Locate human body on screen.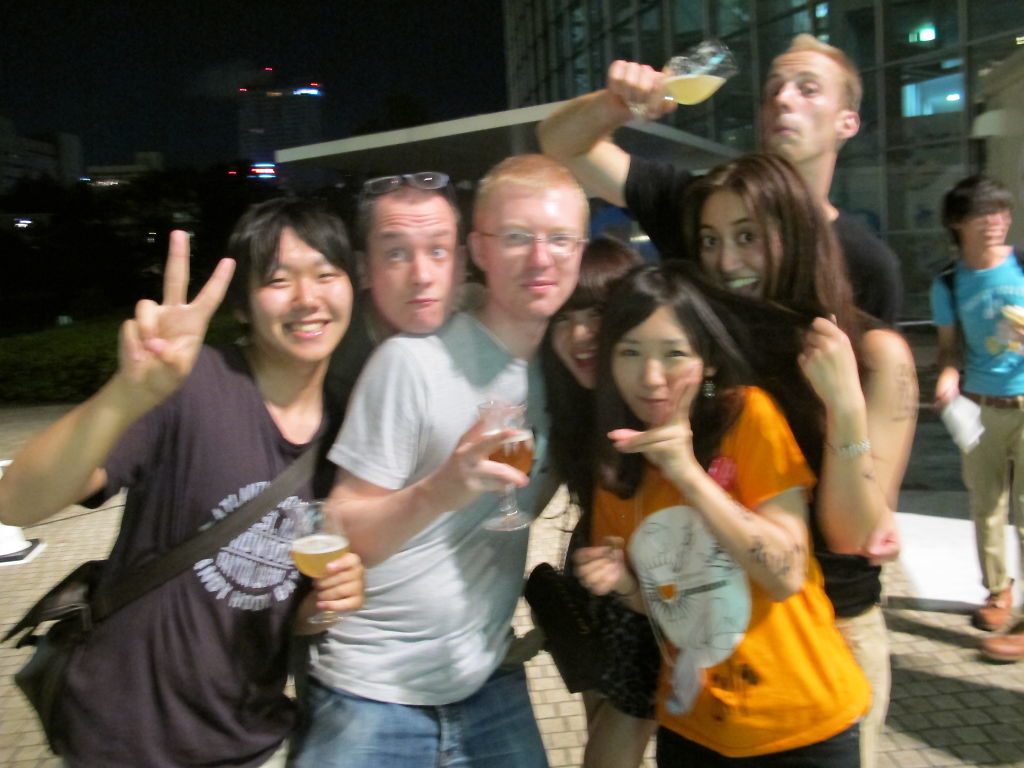
On screen at BBox(684, 153, 921, 767).
